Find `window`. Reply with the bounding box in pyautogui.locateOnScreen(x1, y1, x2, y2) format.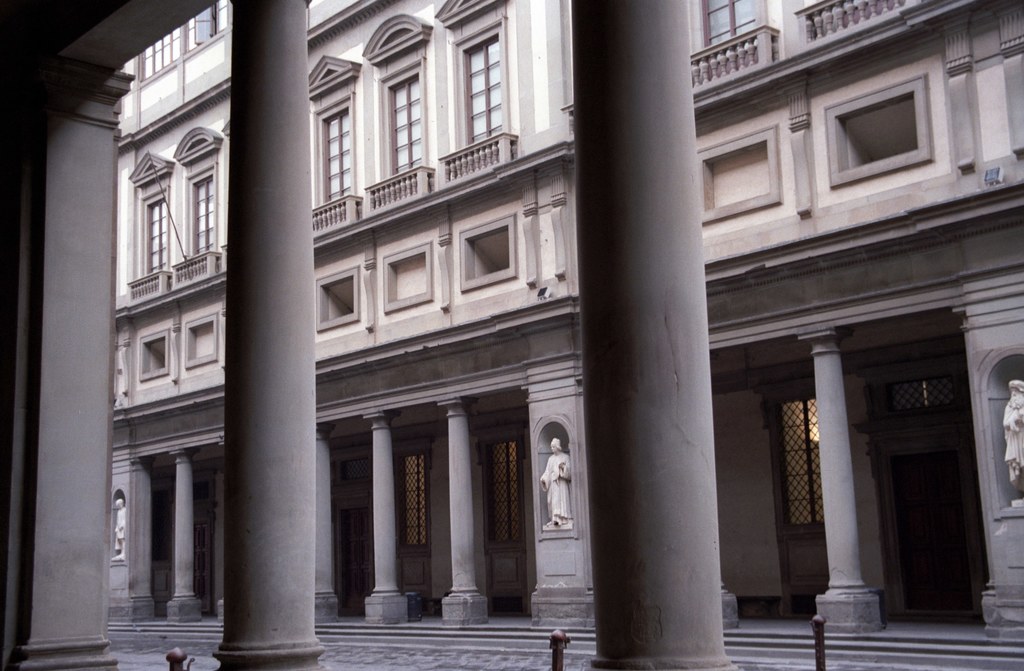
pyautogui.locateOnScreen(332, 101, 358, 206).
